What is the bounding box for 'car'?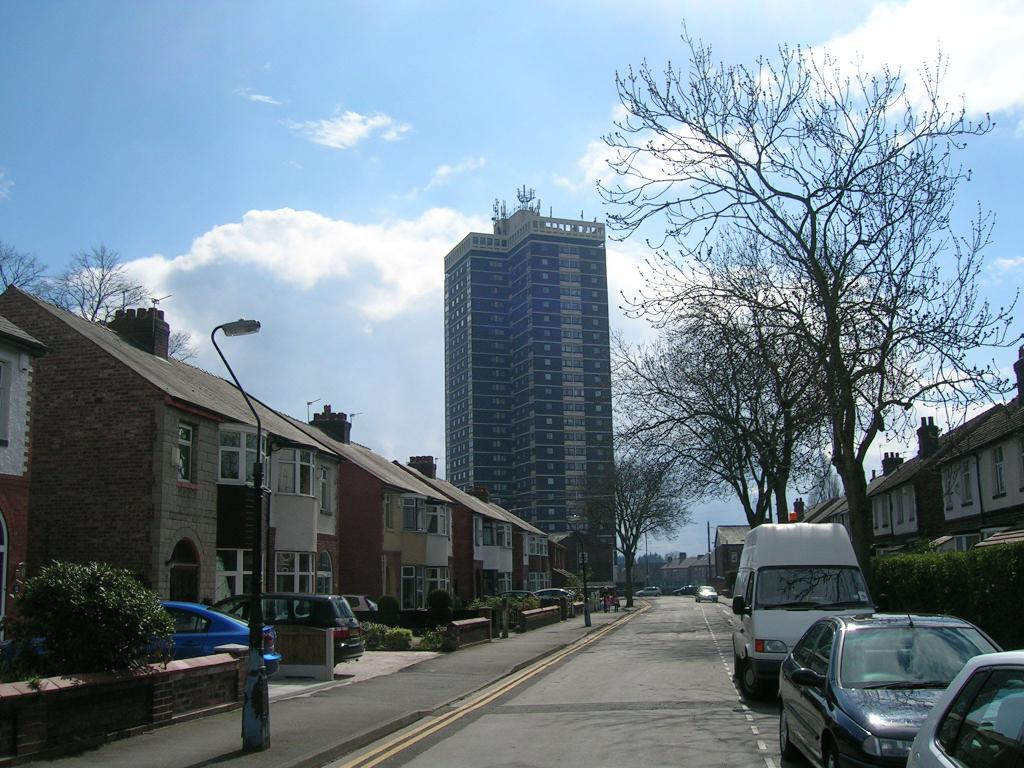
(205,593,366,669).
